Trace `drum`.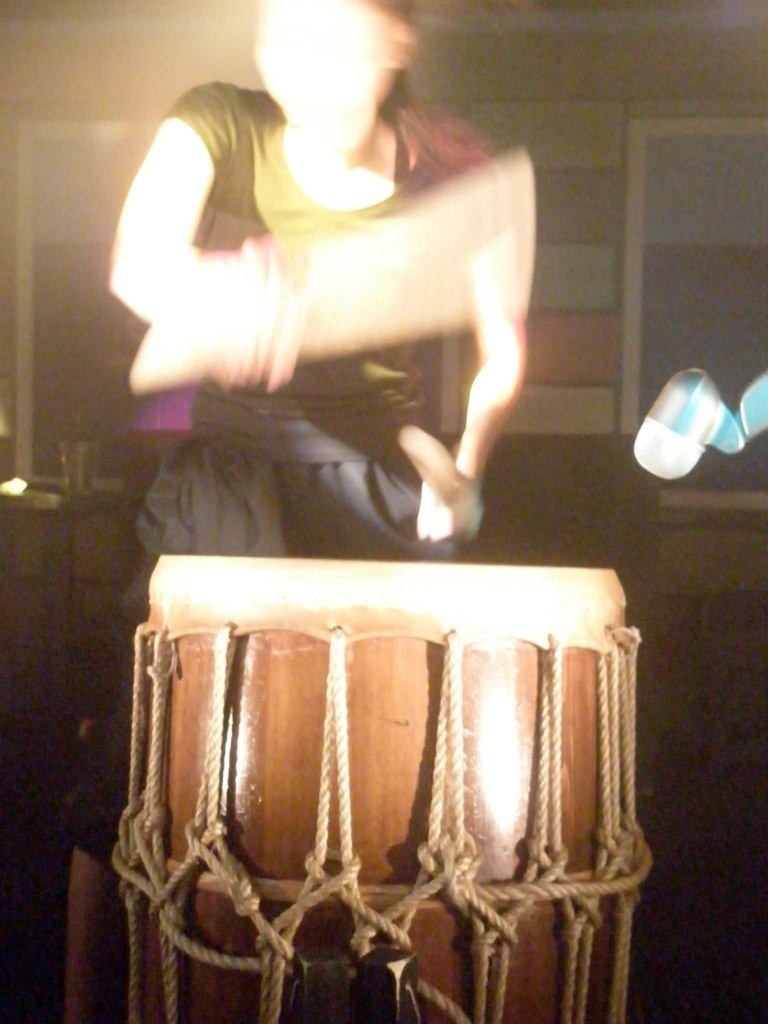
Traced to bbox=[111, 558, 643, 1023].
